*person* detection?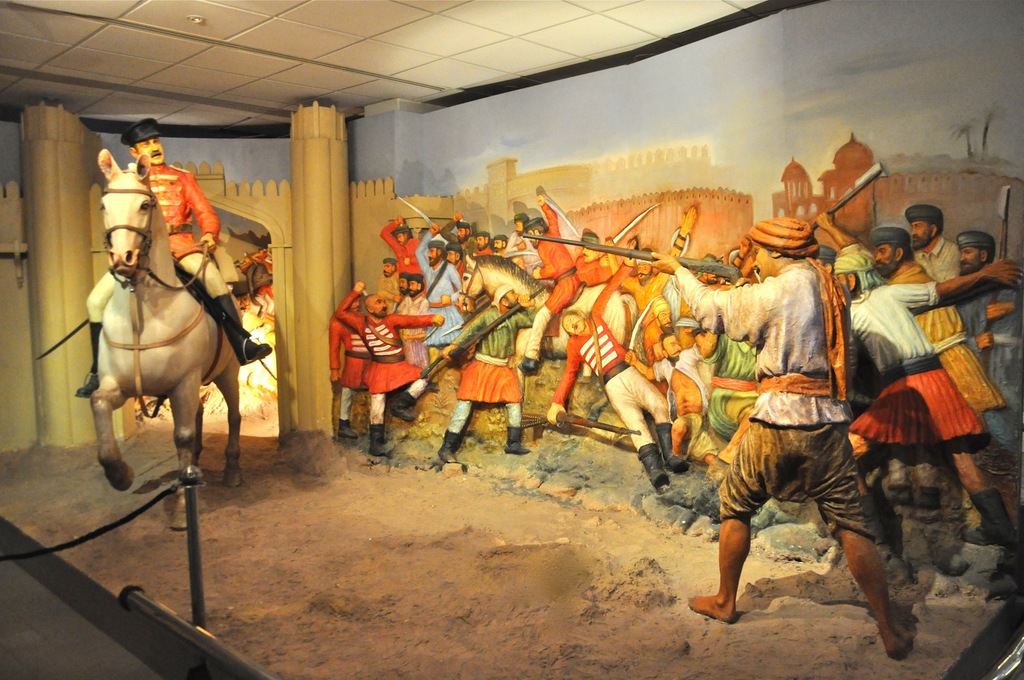
258:283:273:320
